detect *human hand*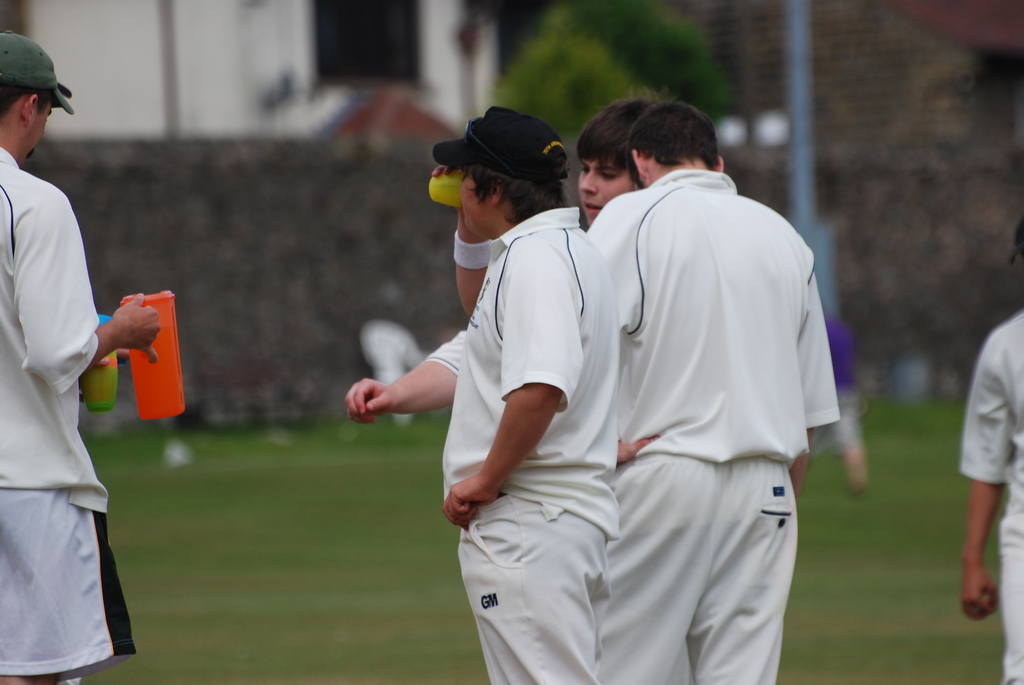
select_region(343, 375, 393, 428)
